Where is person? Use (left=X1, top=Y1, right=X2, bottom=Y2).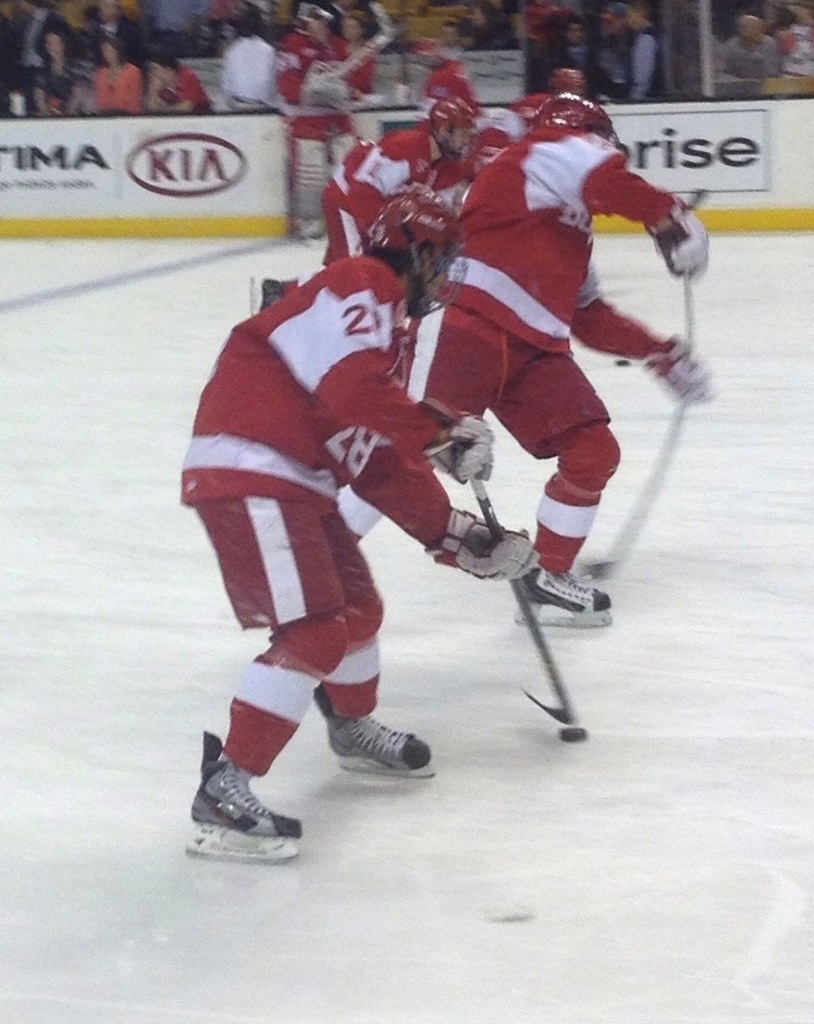
(left=318, top=90, right=486, bottom=291).
